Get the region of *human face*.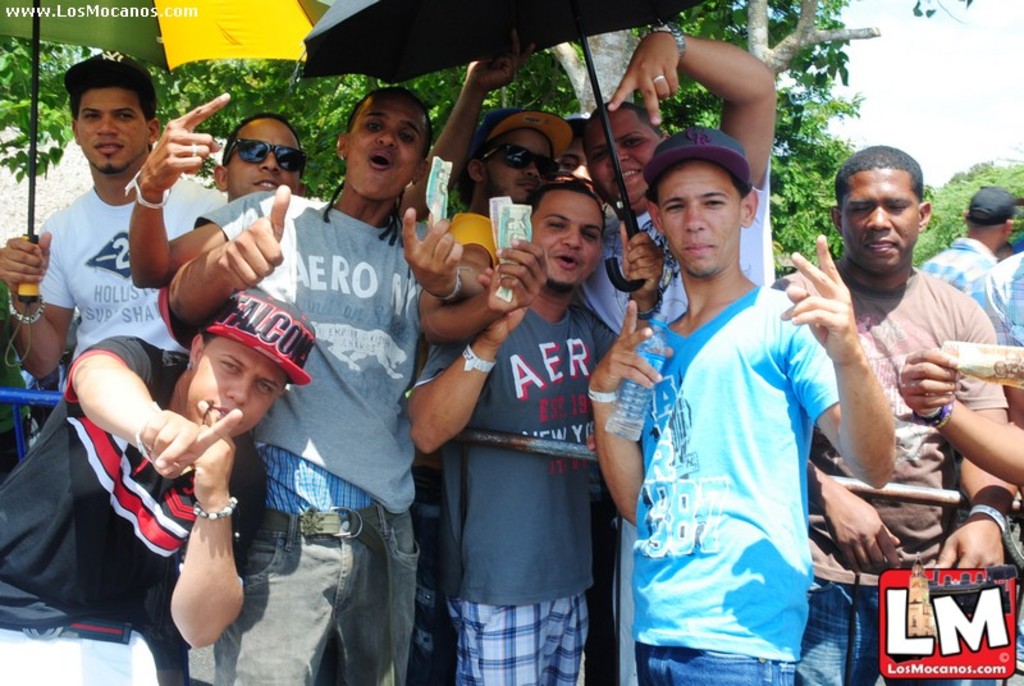
bbox(552, 141, 589, 182).
